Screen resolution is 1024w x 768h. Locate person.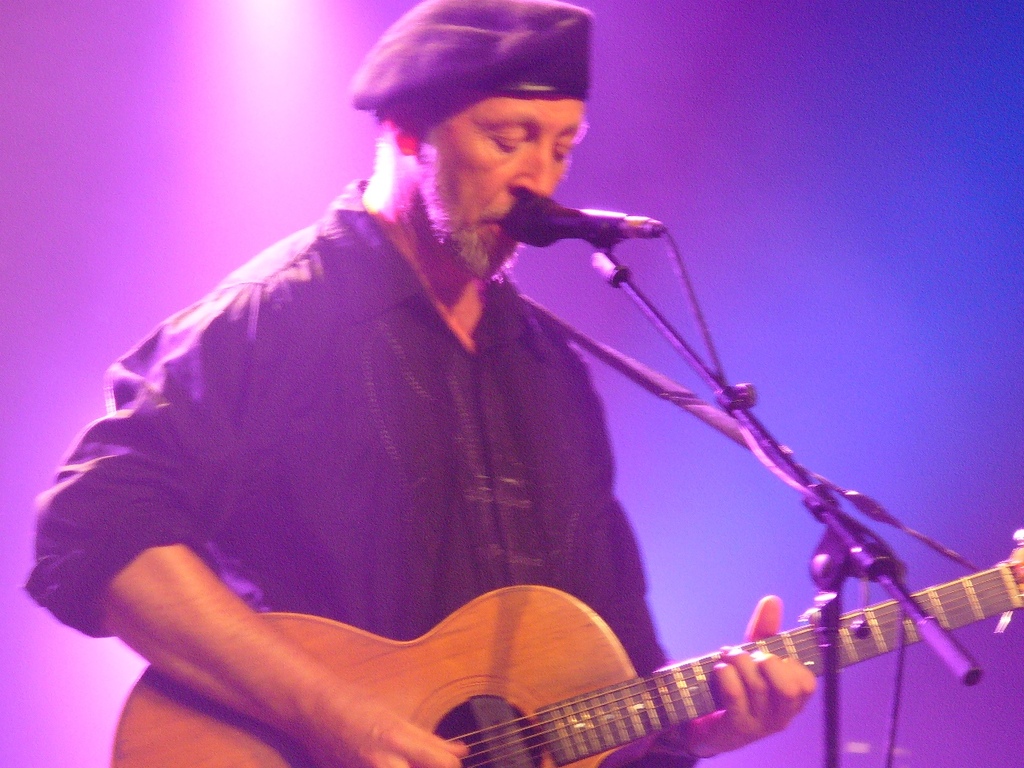
(89,0,991,767).
